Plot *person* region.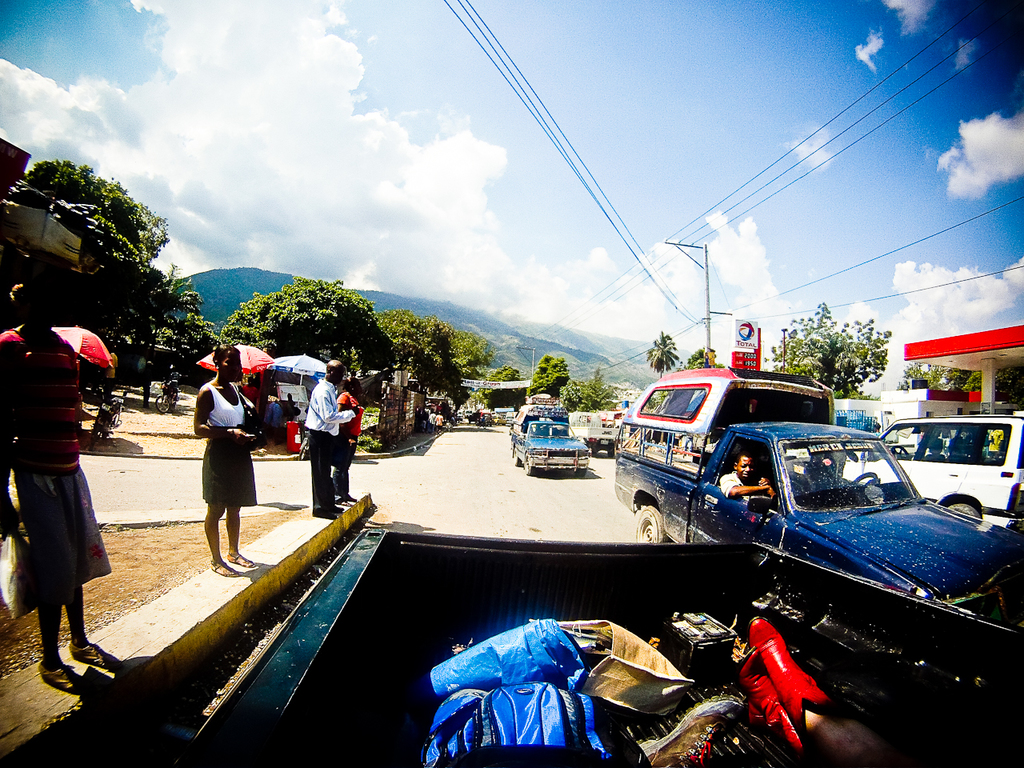
Plotted at <region>194, 344, 254, 574</region>.
